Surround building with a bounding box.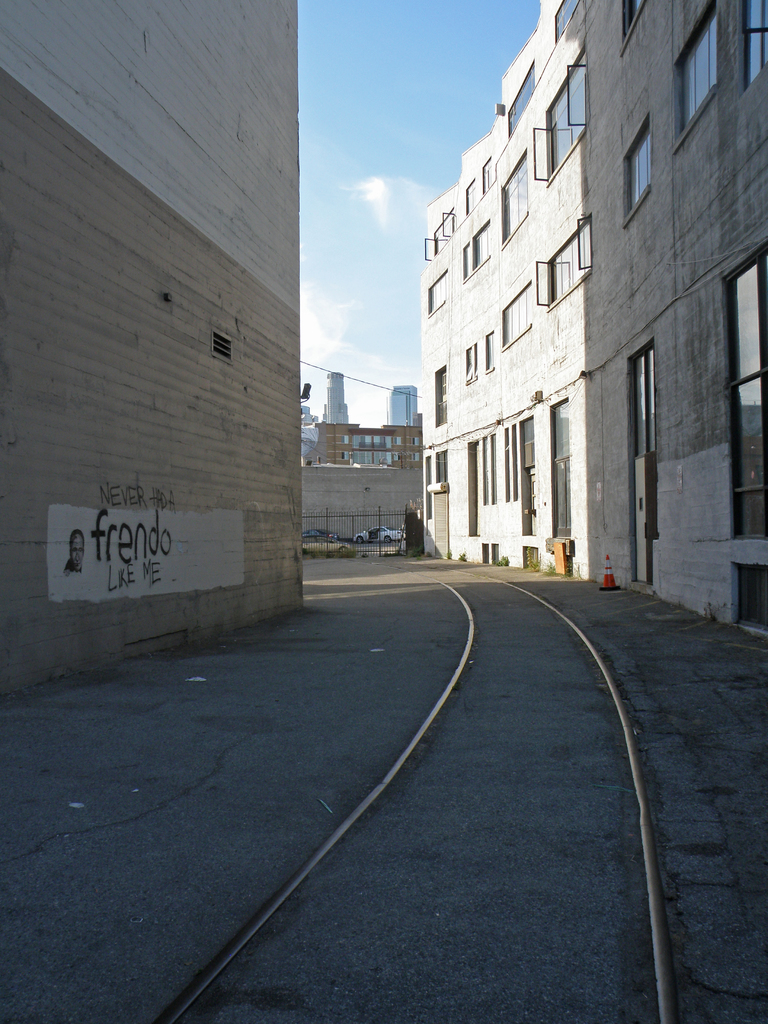
{"left": 422, "top": 0, "right": 767, "bottom": 641}.
